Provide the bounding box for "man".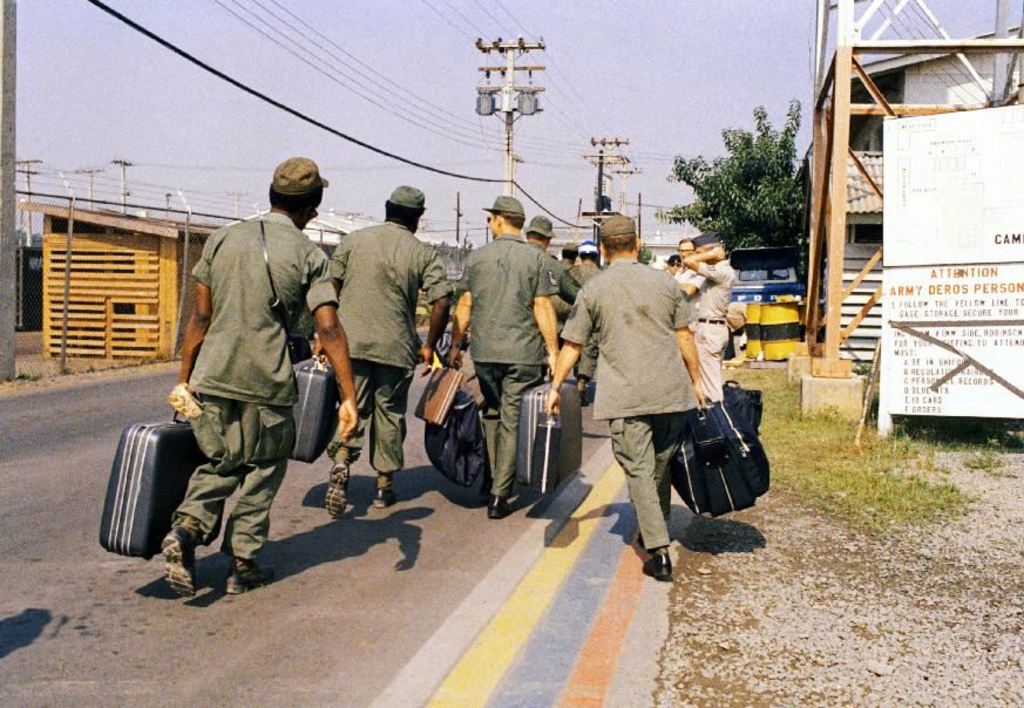
<bbox>684, 233, 733, 404</bbox>.
